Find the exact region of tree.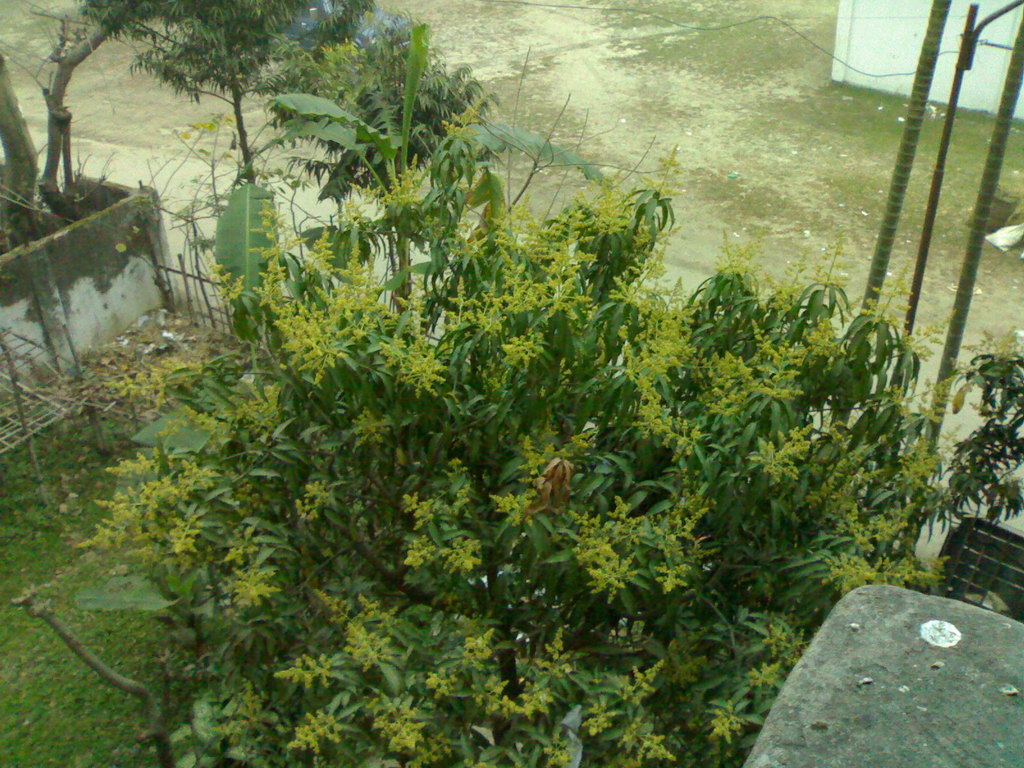
Exact region: region(72, 124, 1023, 767).
